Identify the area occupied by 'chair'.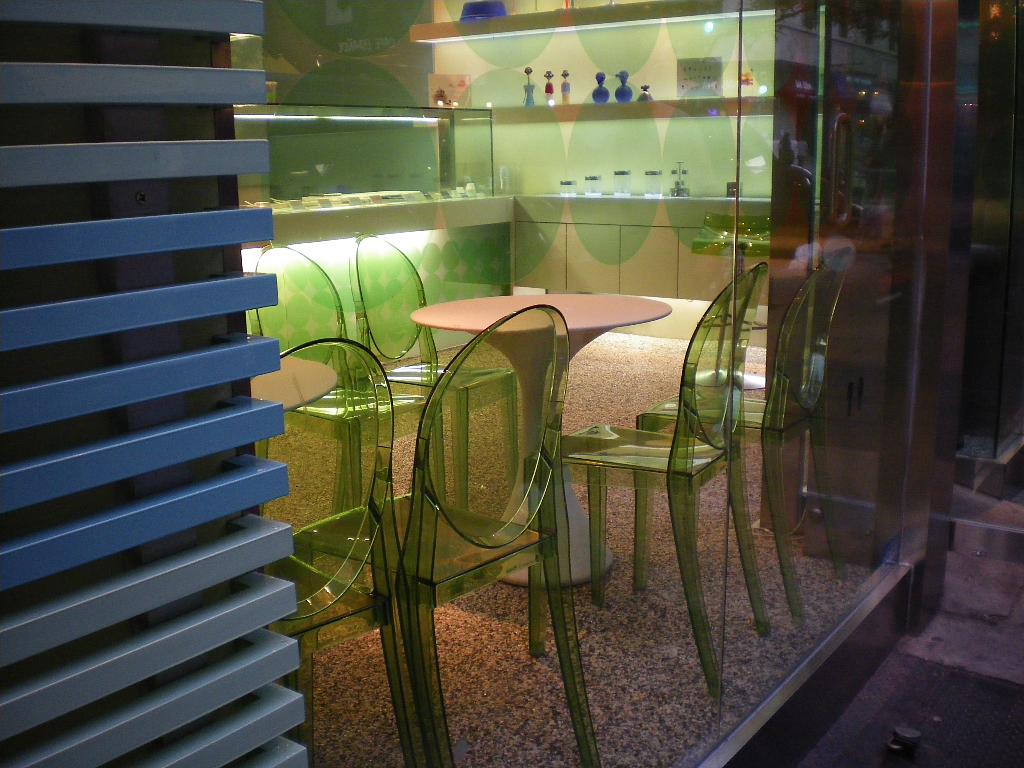
Area: rect(245, 335, 429, 767).
